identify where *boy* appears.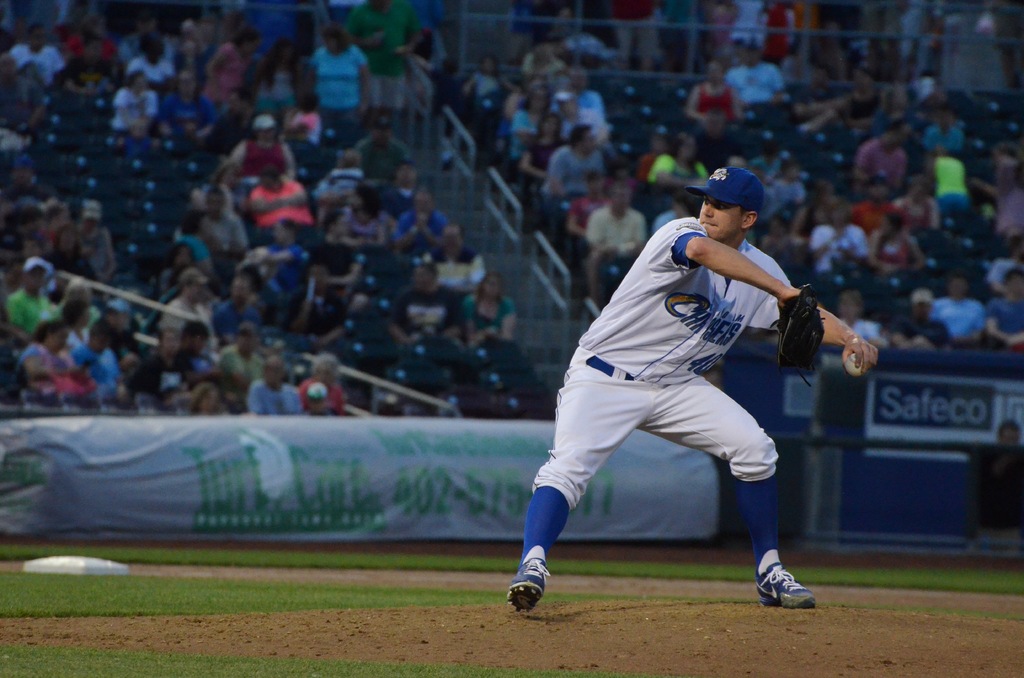
Appears at box=[508, 162, 878, 609].
